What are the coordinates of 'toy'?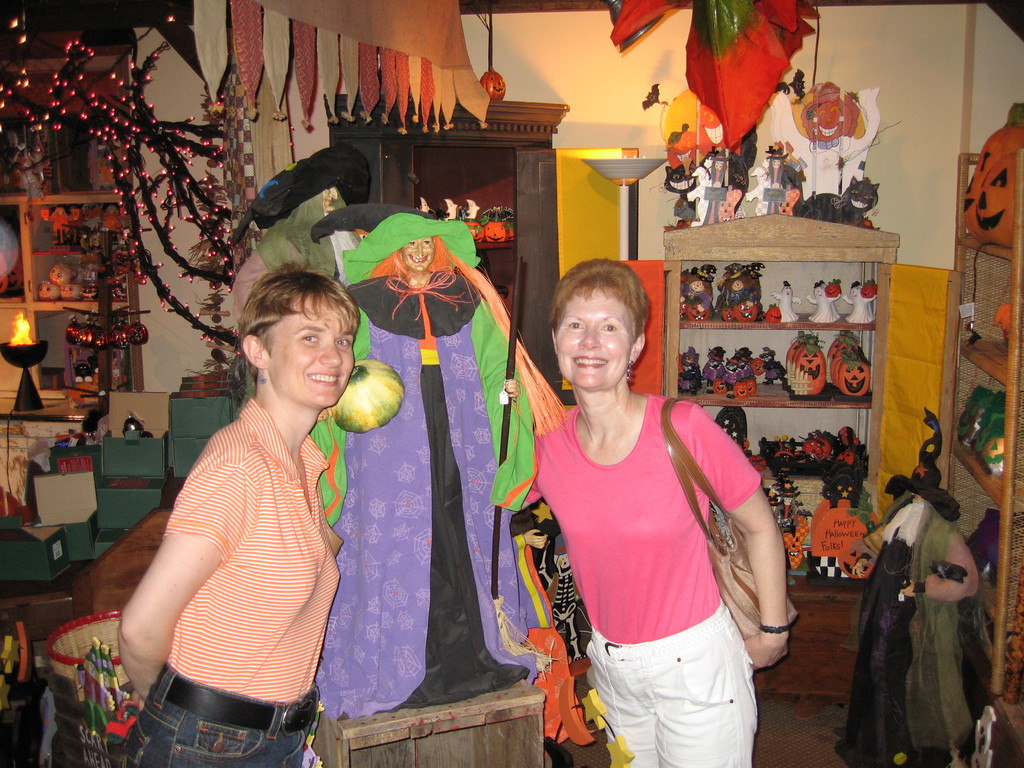
968:100:1023:246.
